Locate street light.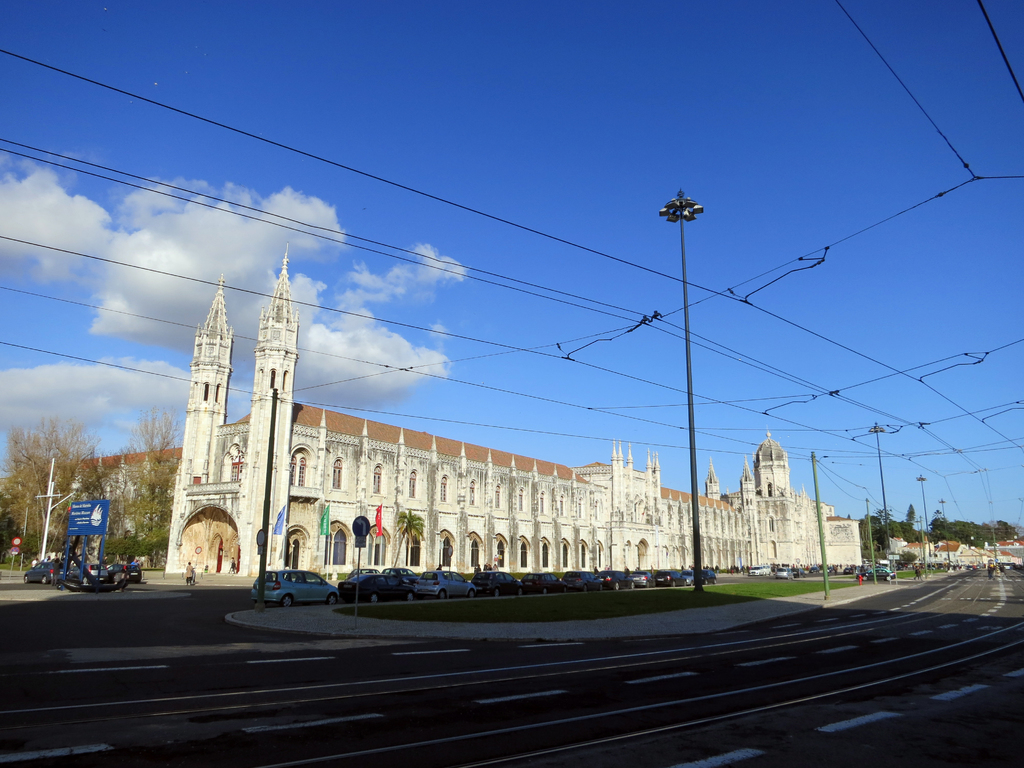
Bounding box: l=911, t=474, r=927, b=580.
